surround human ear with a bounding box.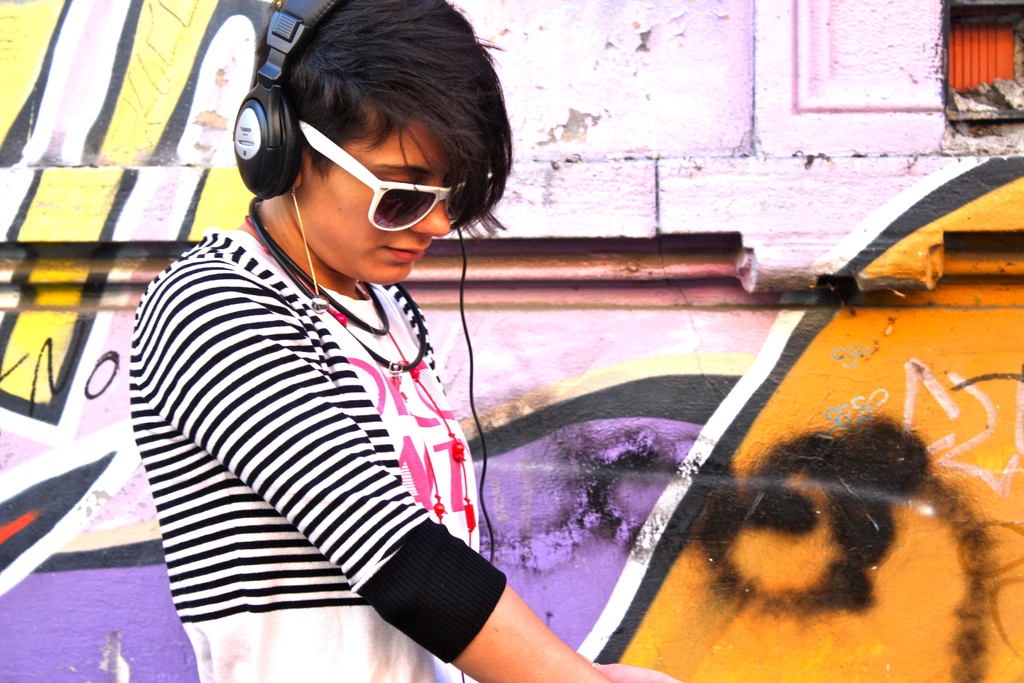
291:173:307:186.
